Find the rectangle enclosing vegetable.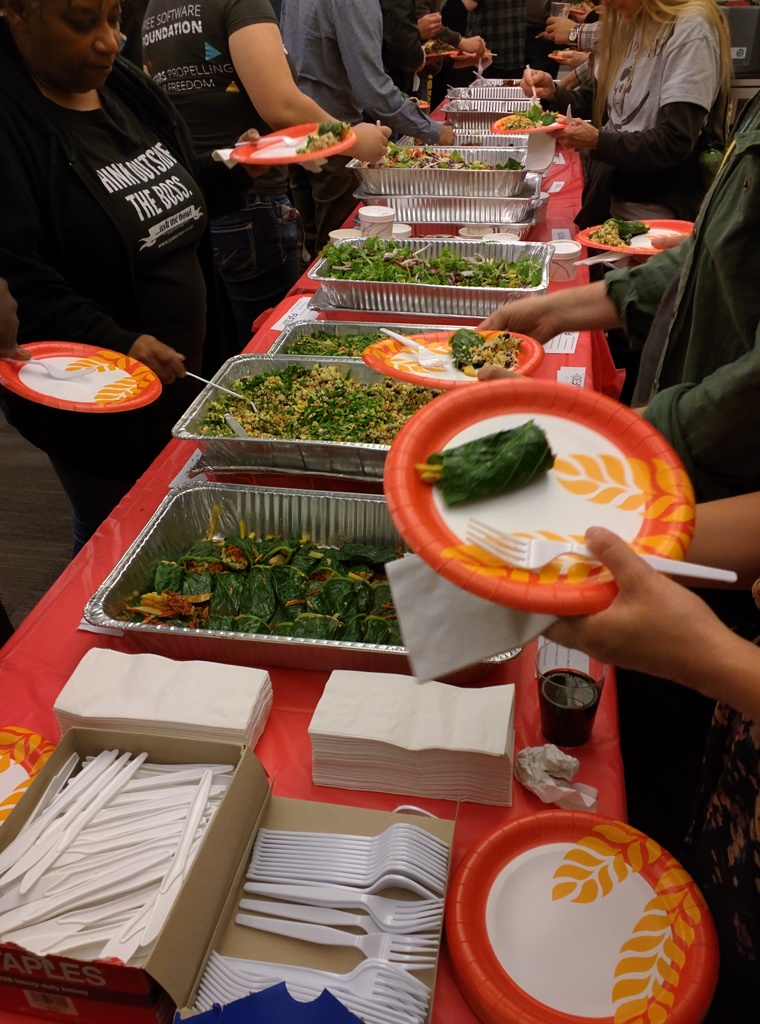
[x1=303, y1=116, x2=345, y2=157].
